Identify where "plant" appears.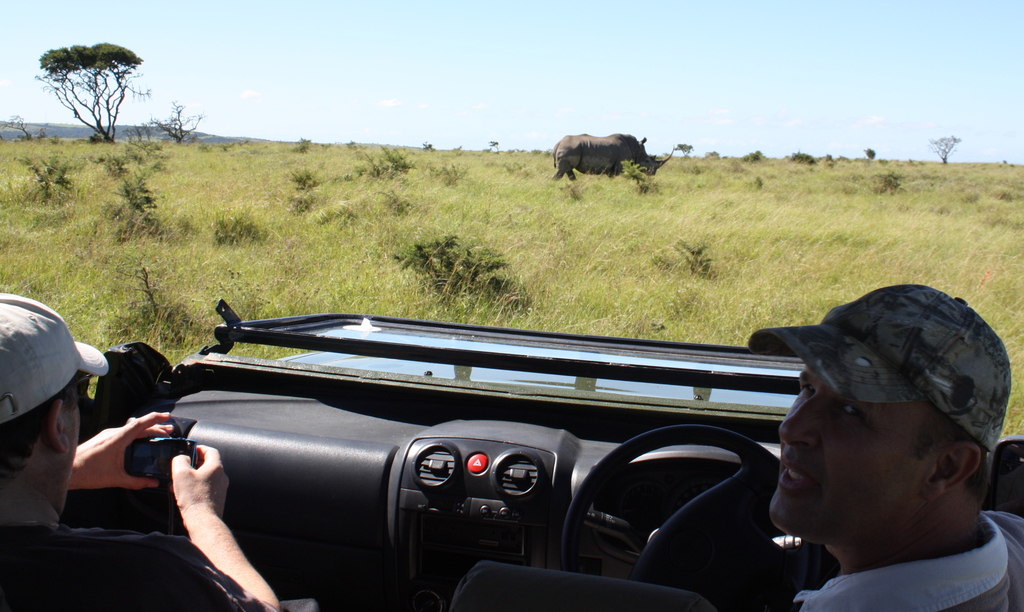
Appears at {"x1": 230, "y1": 342, "x2": 314, "y2": 363}.
